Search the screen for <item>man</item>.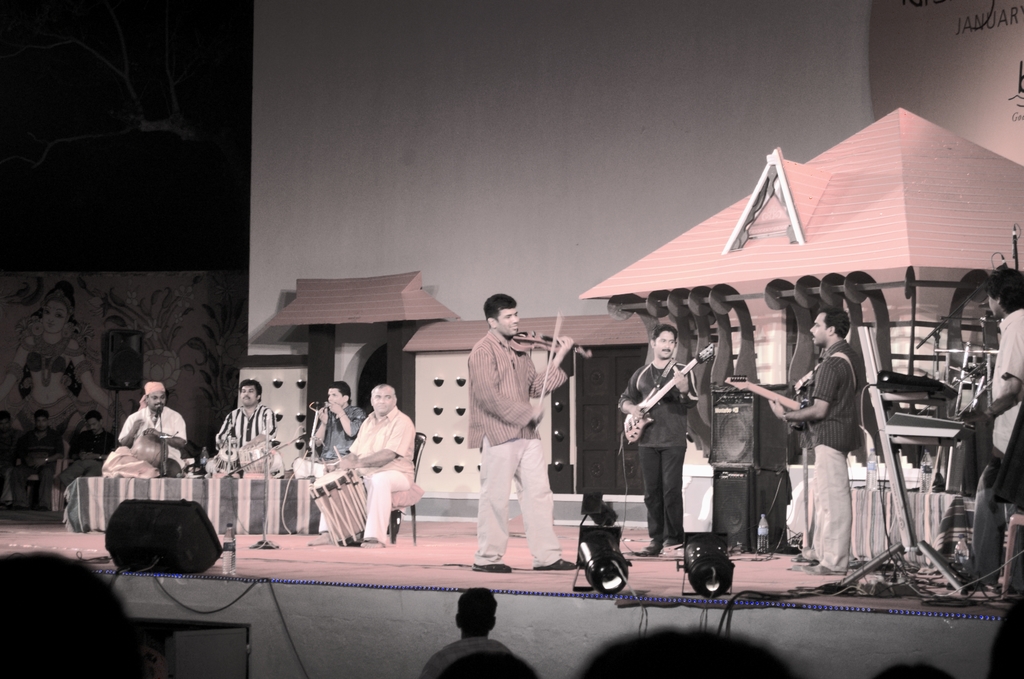
Found at box=[306, 385, 417, 547].
